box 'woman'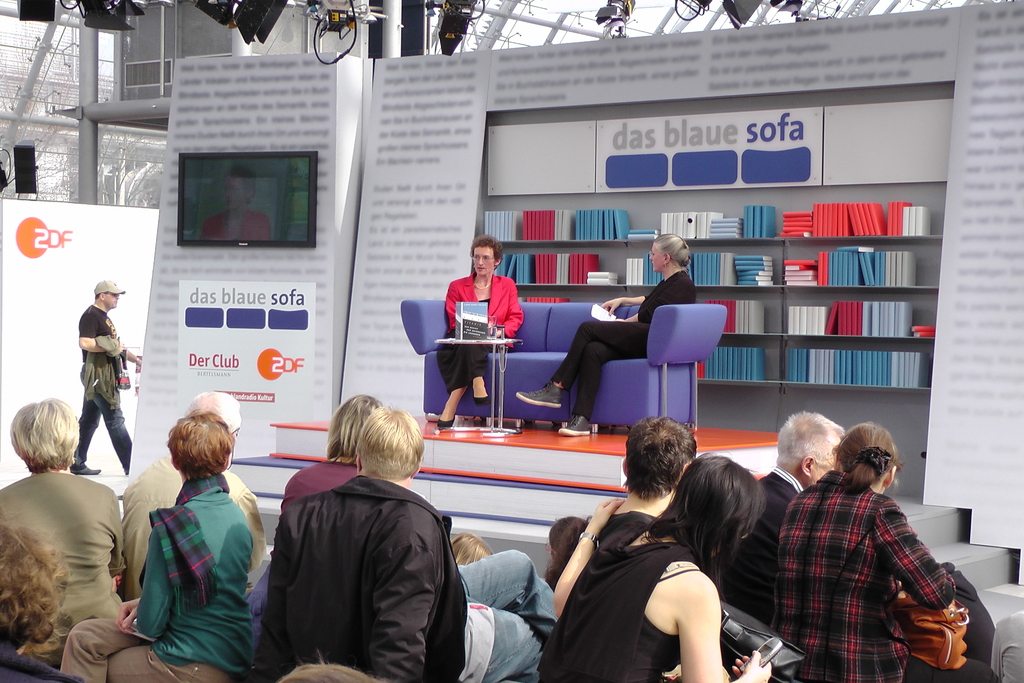
{"x1": 511, "y1": 233, "x2": 698, "y2": 445}
